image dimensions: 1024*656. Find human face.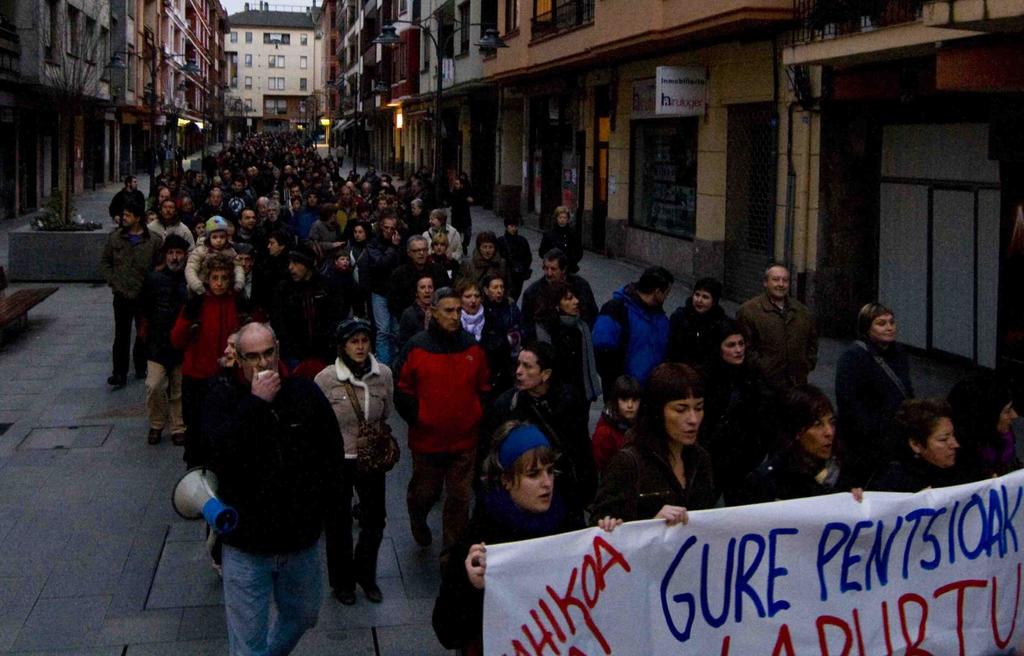
<region>433, 297, 462, 332</region>.
